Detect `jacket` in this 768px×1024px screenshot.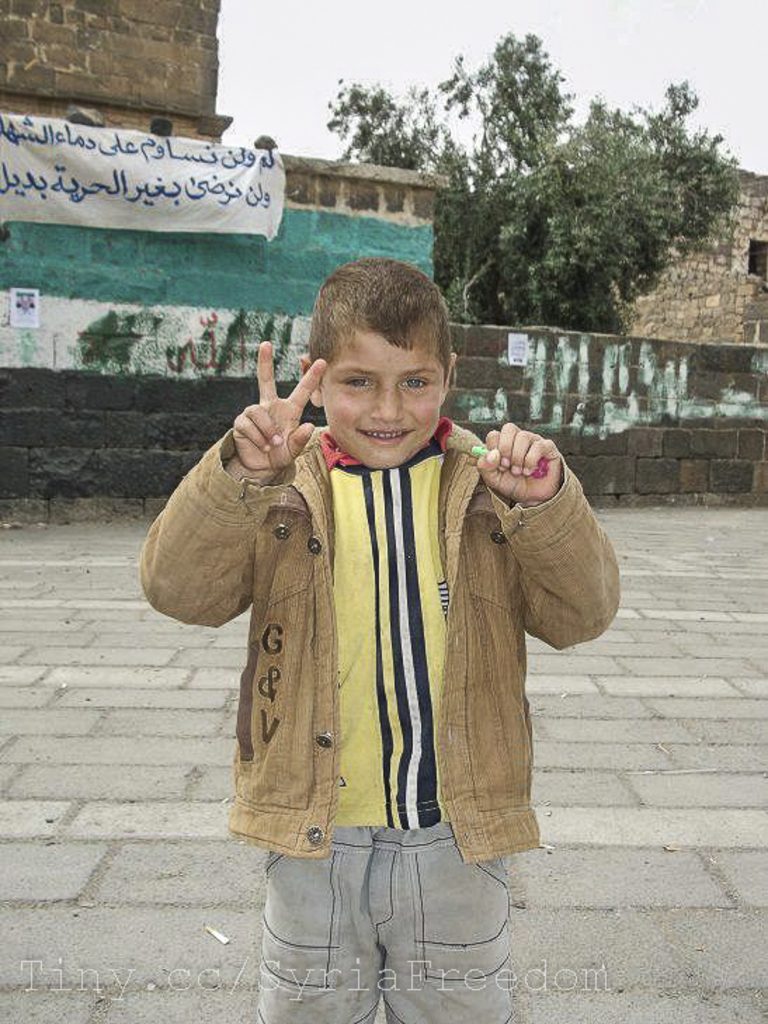
Detection: [170,365,612,861].
